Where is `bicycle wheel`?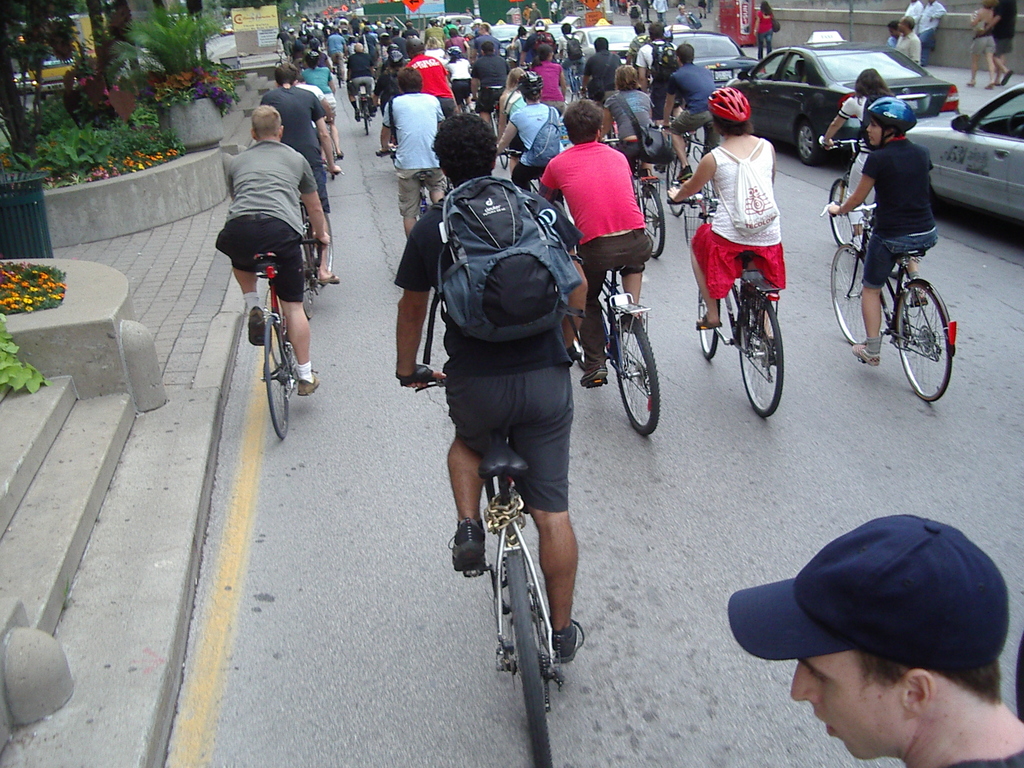
(left=361, top=100, right=373, bottom=141).
